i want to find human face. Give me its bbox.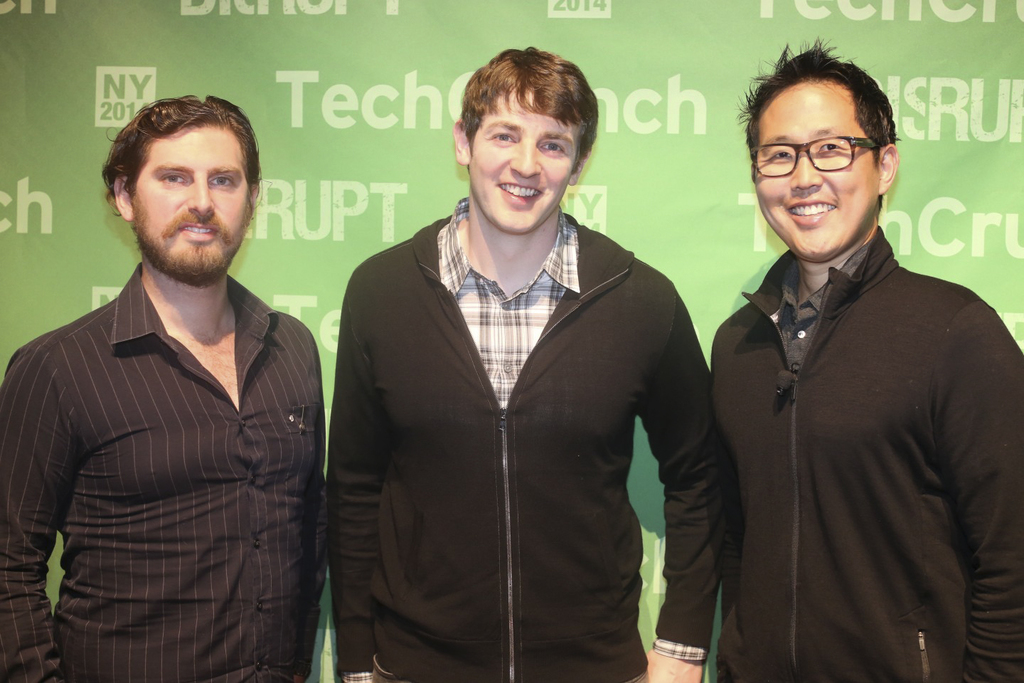
(left=132, top=122, right=248, bottom=273).
